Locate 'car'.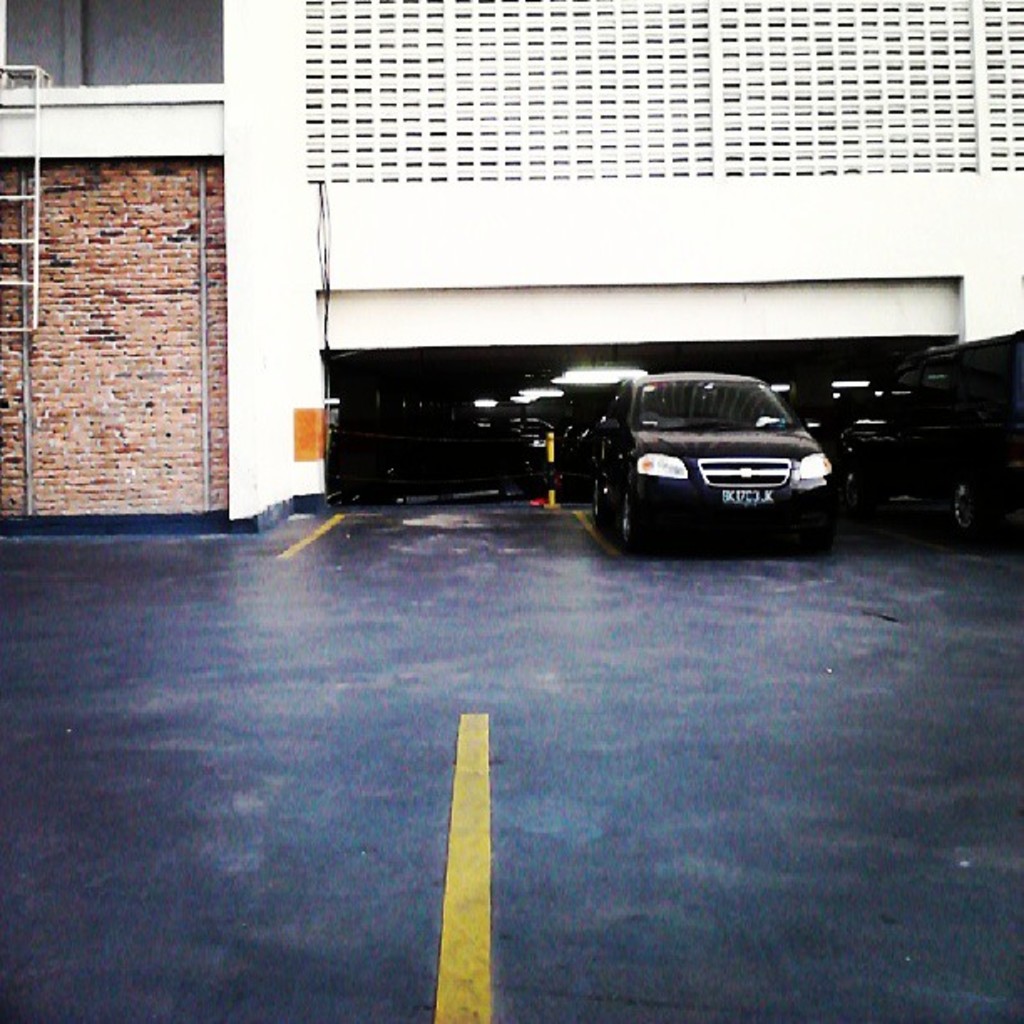
Bounding box: BBox(820, 328, 1022, 534).
